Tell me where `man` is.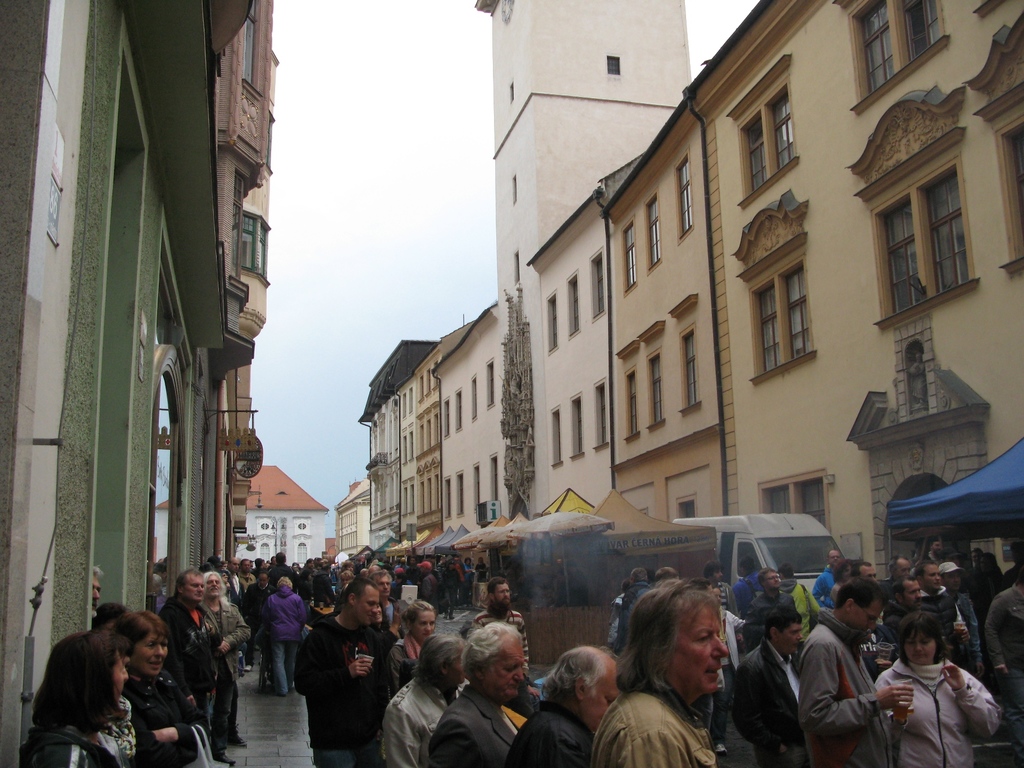
`man` is at 918/560/973/676.
